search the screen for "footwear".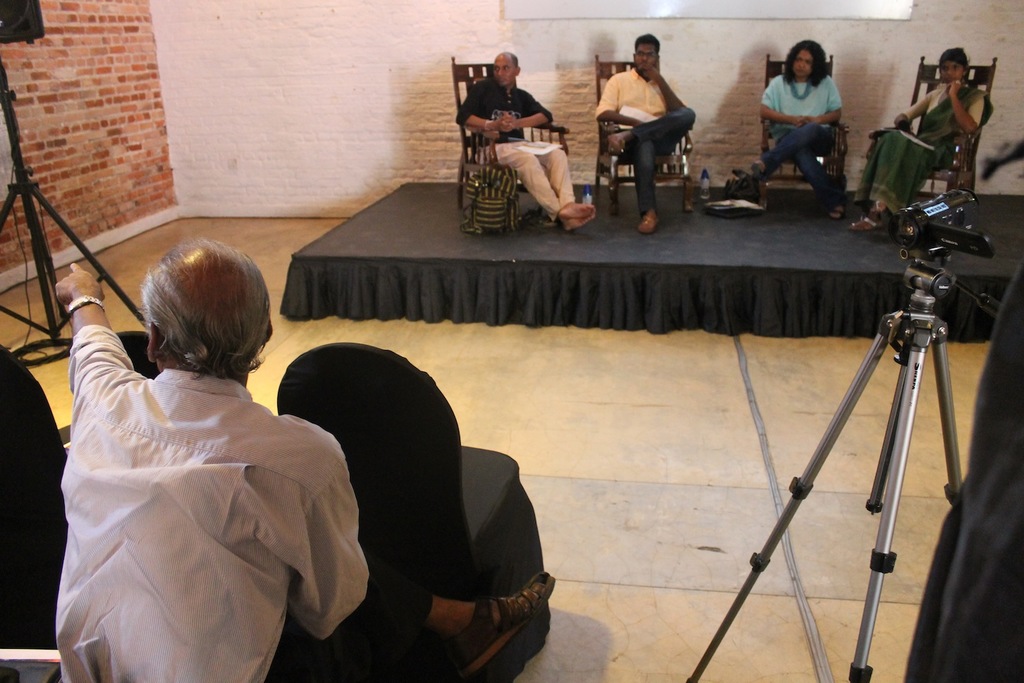
Found at [left=854, top=216, right=885, bottom=234].
